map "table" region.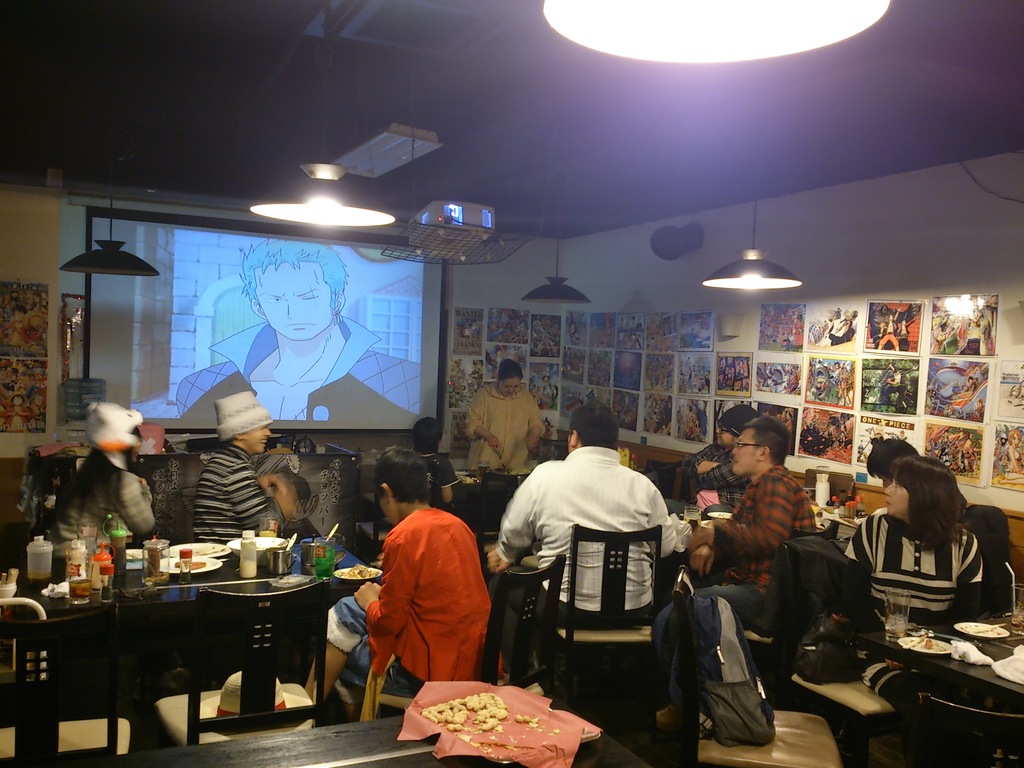
Mapped to 15,527,374,742.
